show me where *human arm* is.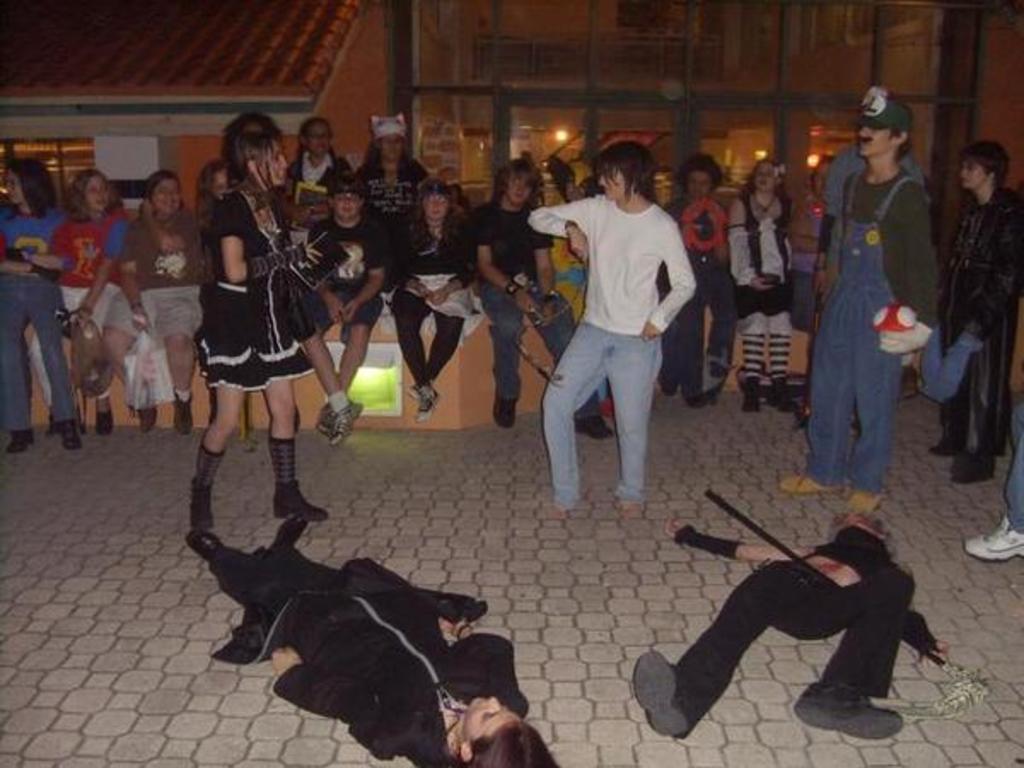
*human arm* is at bbox(729, 196, 777, 295).
